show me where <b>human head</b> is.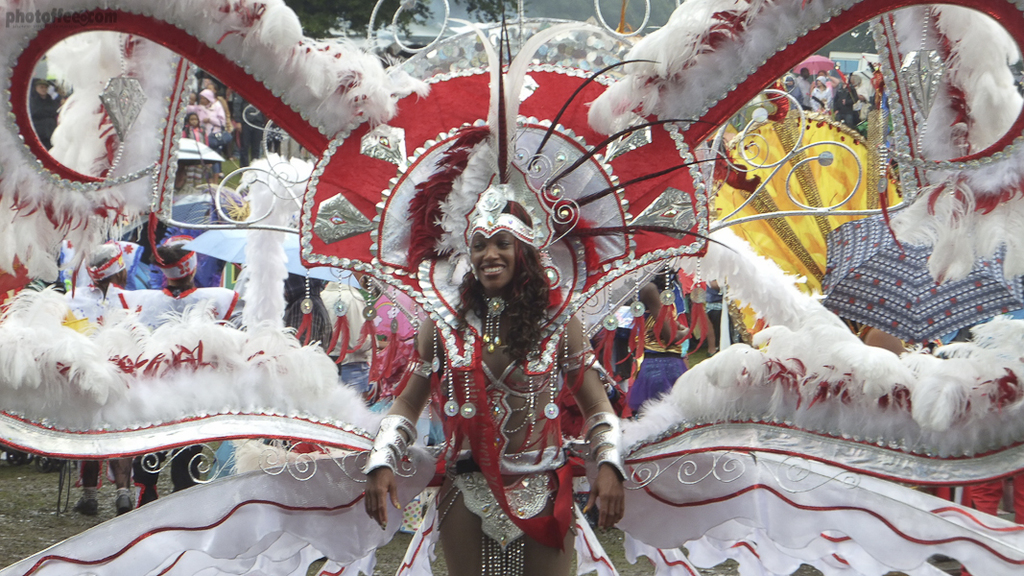
<b>human head</b> is at 443/189/550/306.
